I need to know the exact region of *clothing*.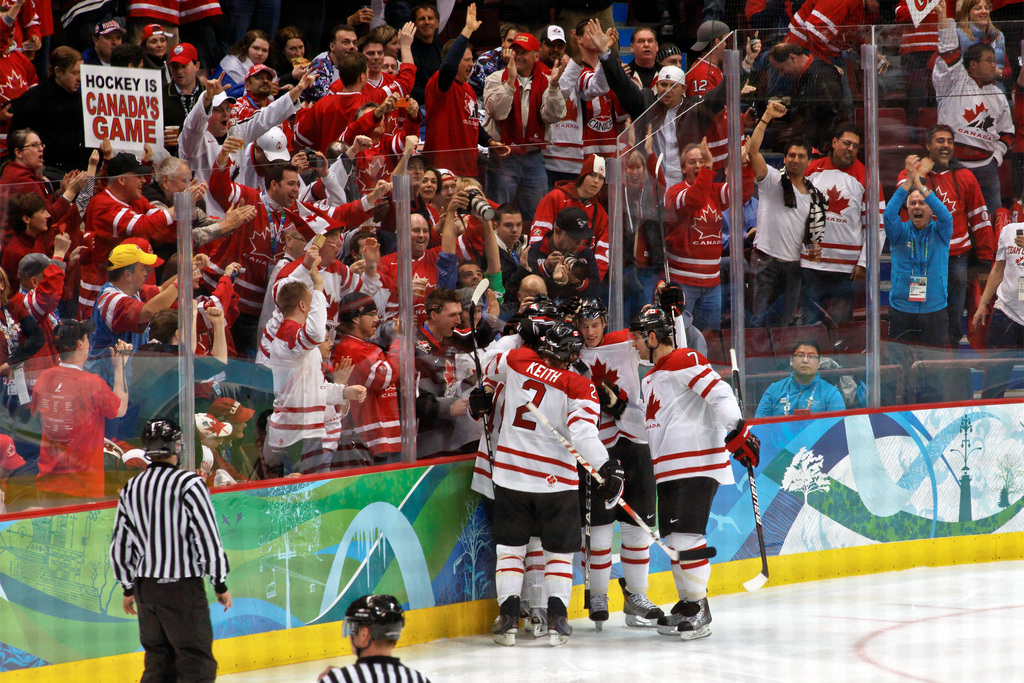
Region: 468,348,496,509.
